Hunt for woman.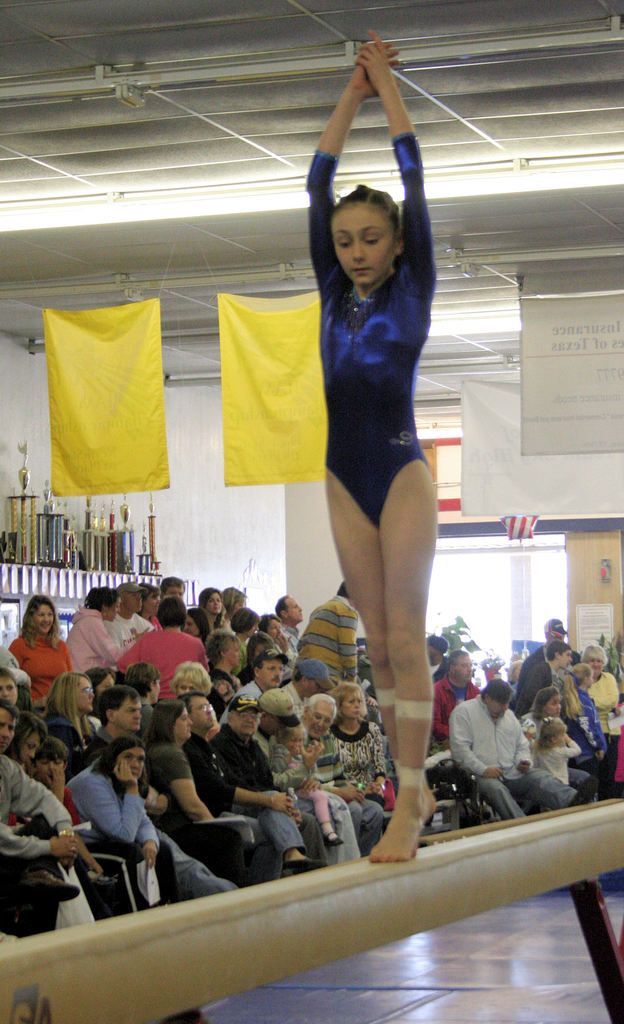
Hunted down at bbox(580, 643, 623, 801).
